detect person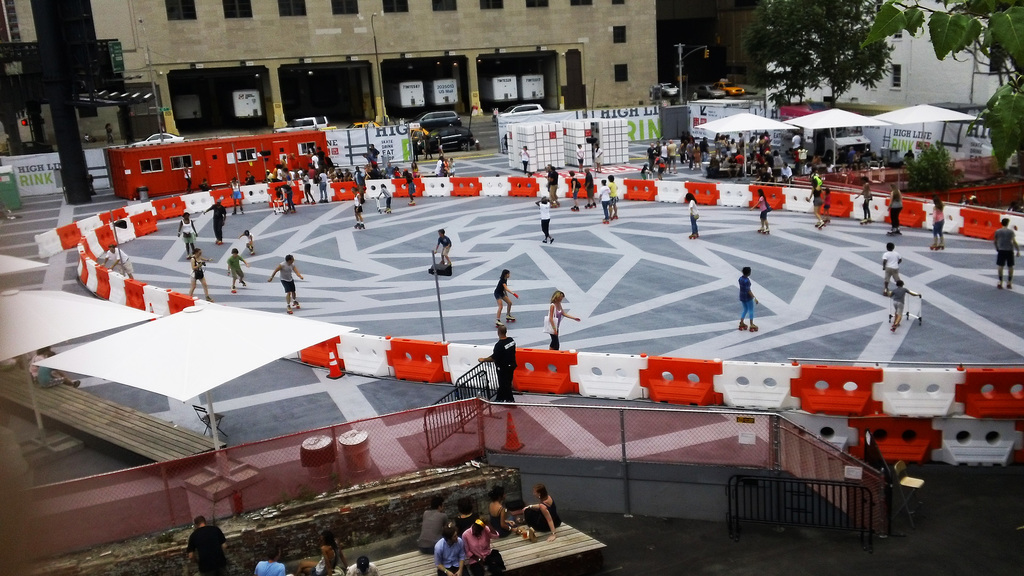
crop(173, 508, 216, 570)
